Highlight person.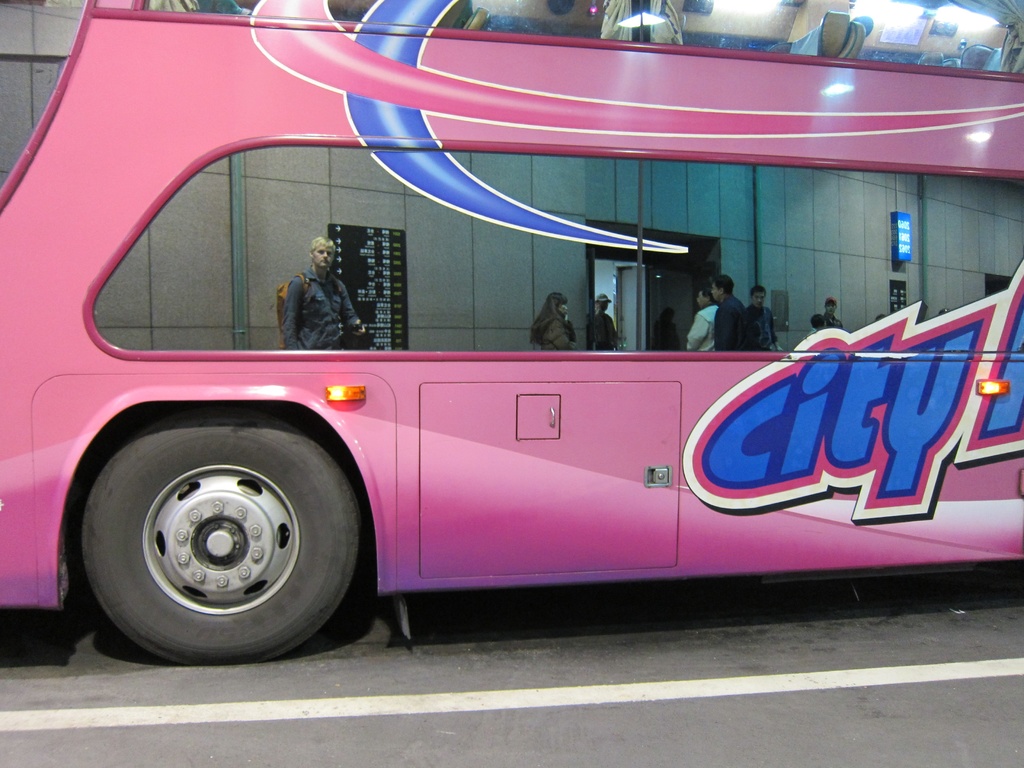
Highlighted region: region(591, 294, 619, 353).
